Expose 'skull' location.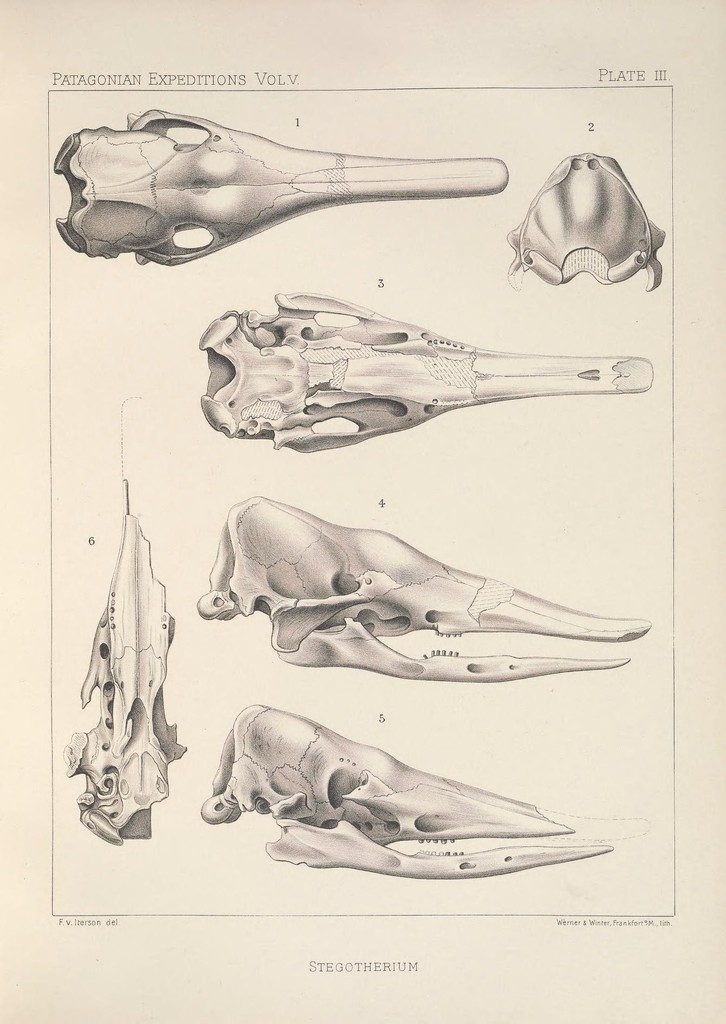
Exposed at 199:500:643:707.
